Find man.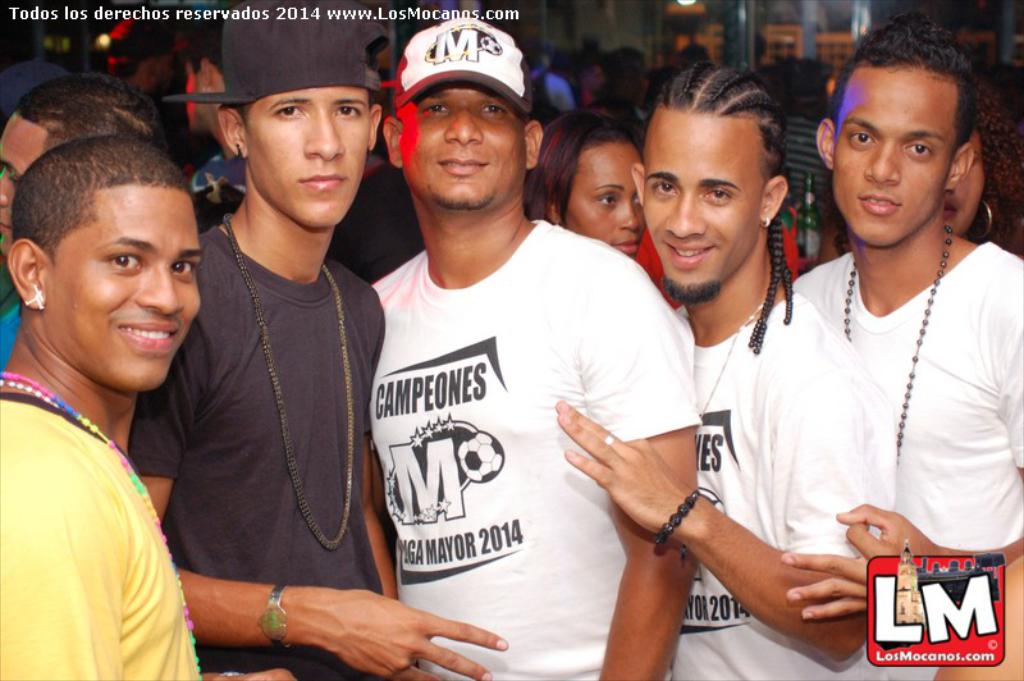
(553,61,896,680).
